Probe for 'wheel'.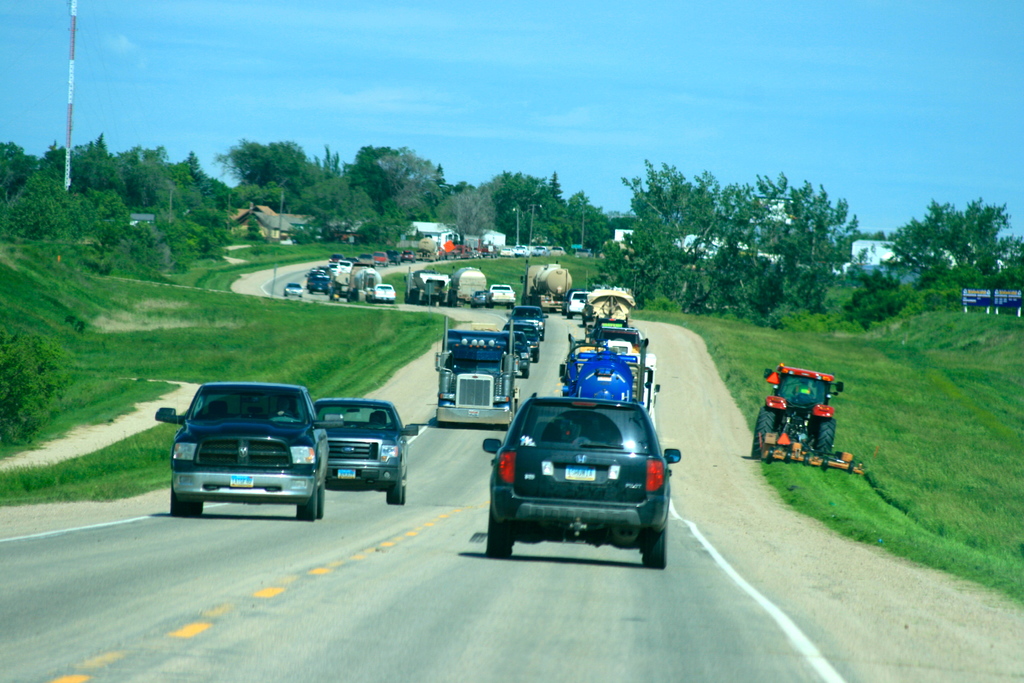
Probe result: x1=817, y1=414, x2=833, y2=456.
